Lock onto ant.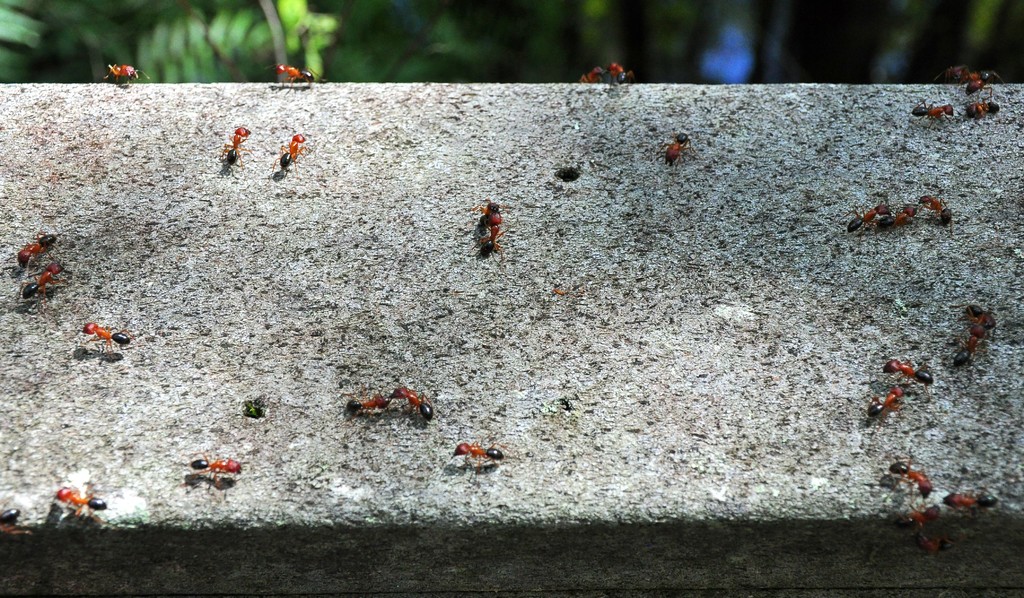
Locked: <bbox>877, 356, 935, 387</bbox>.
